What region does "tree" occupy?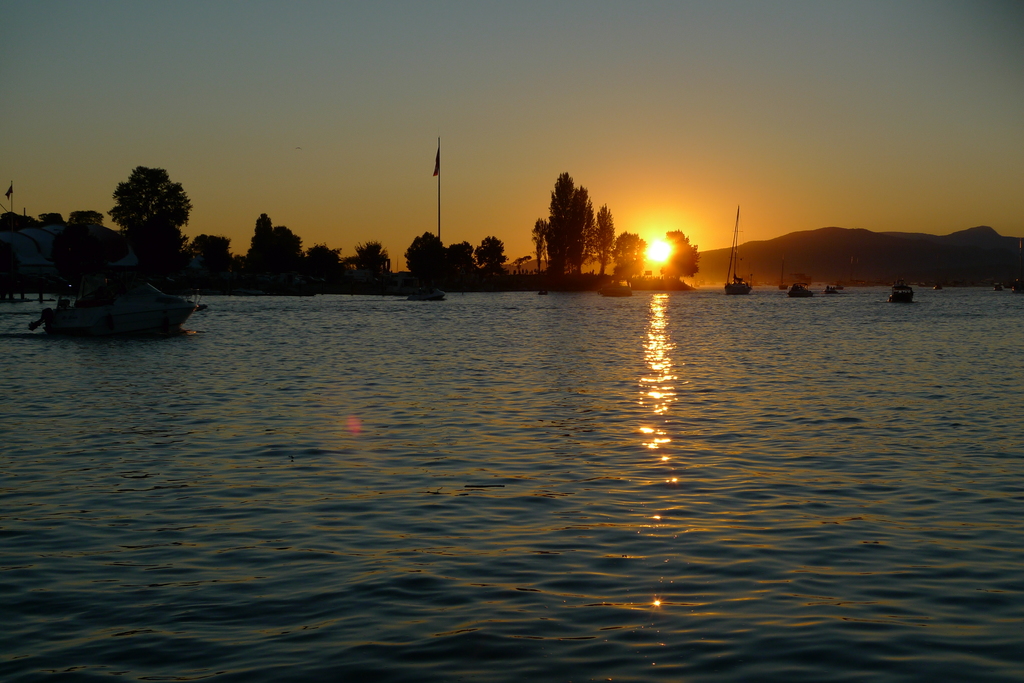
left=604, top=229, right=644, bottom=281.
